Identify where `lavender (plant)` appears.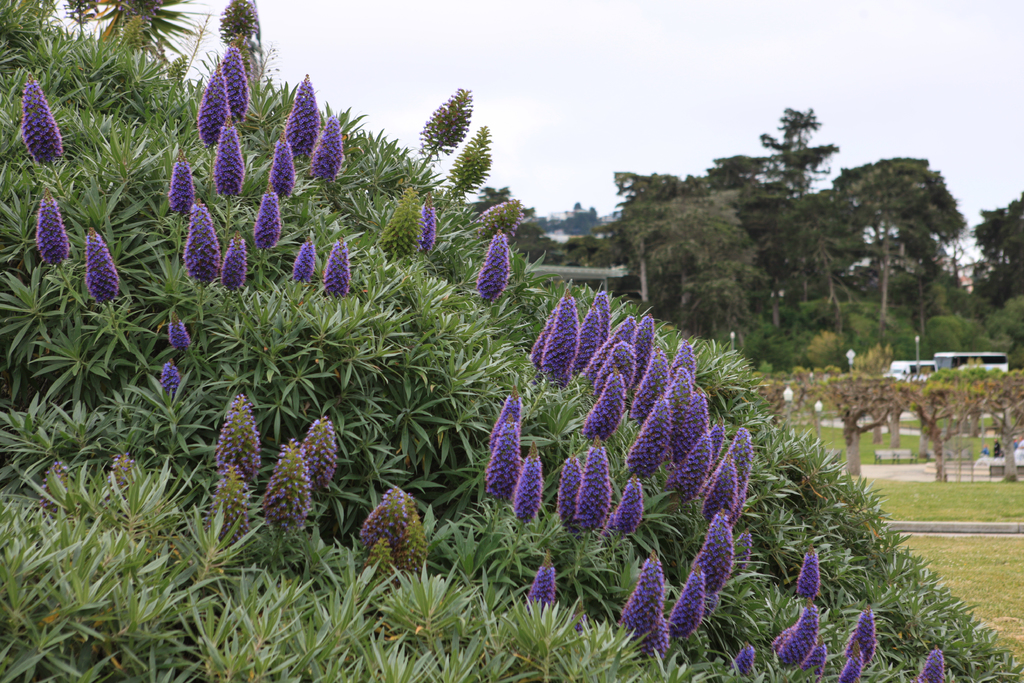
Appears at [x1=760, y1=602, x2=826, y2=671].
